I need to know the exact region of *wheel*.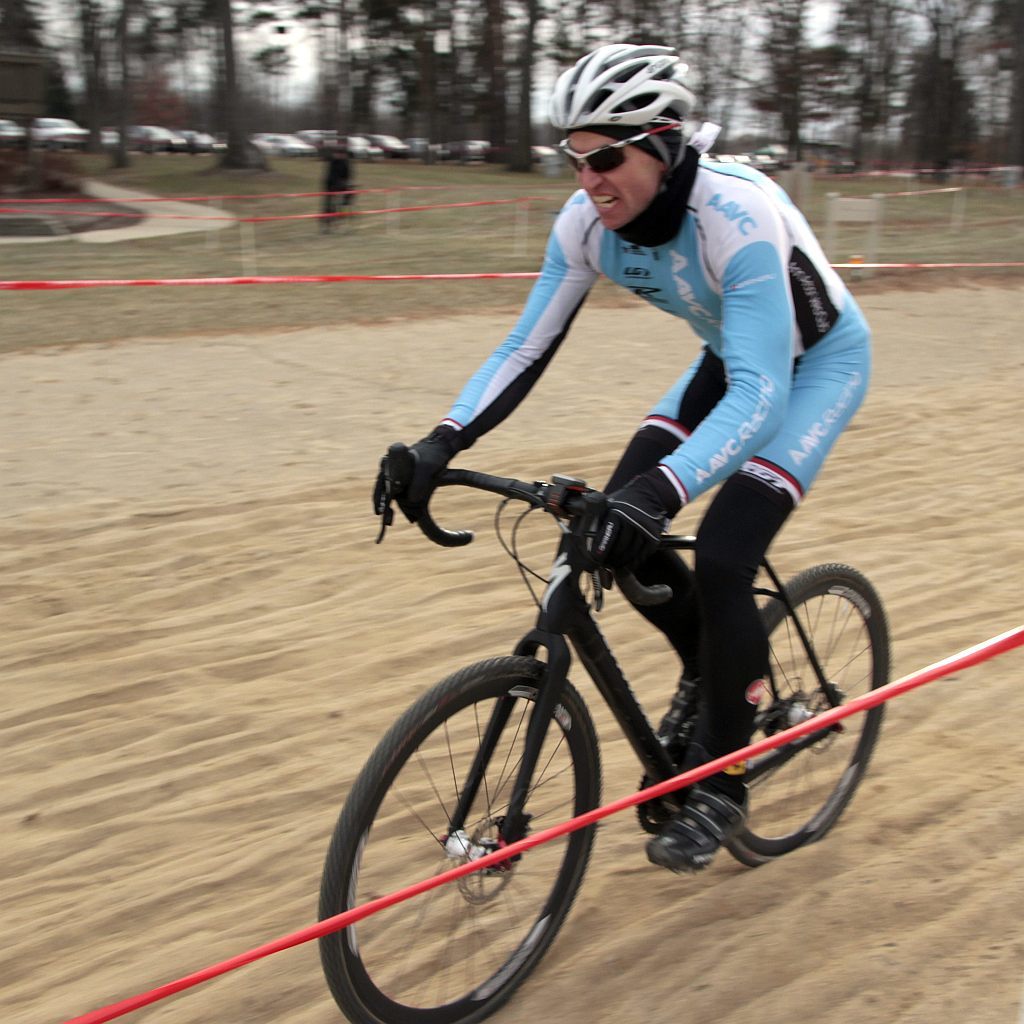
Region: left=725, top=561, right=891, bottom=870.
